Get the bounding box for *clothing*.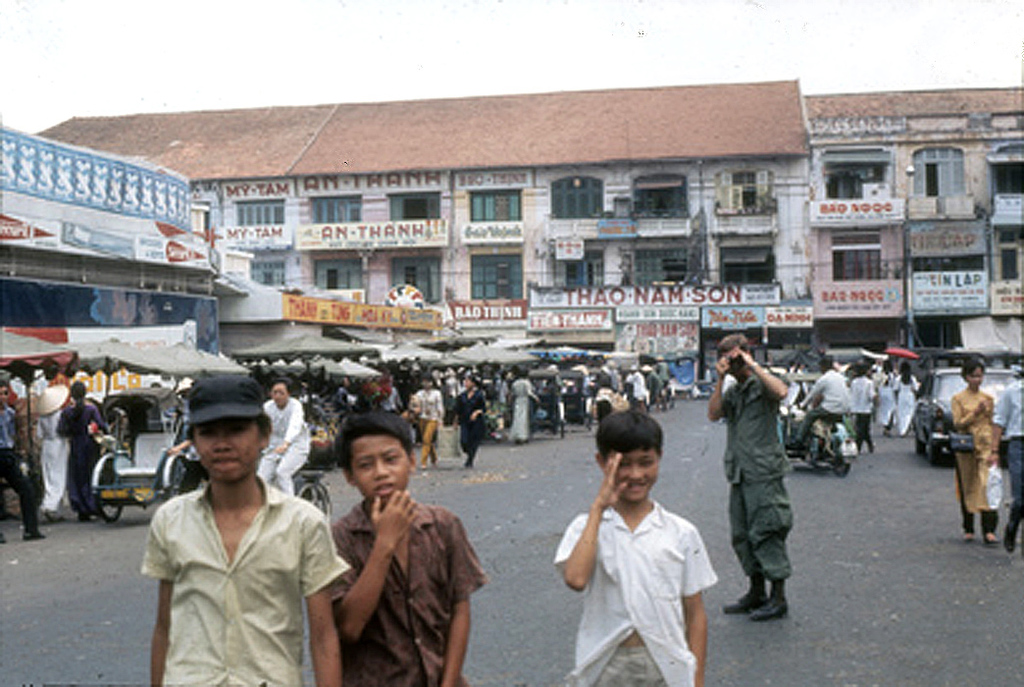
[left=69, top=400, right=103, bottom=513].
